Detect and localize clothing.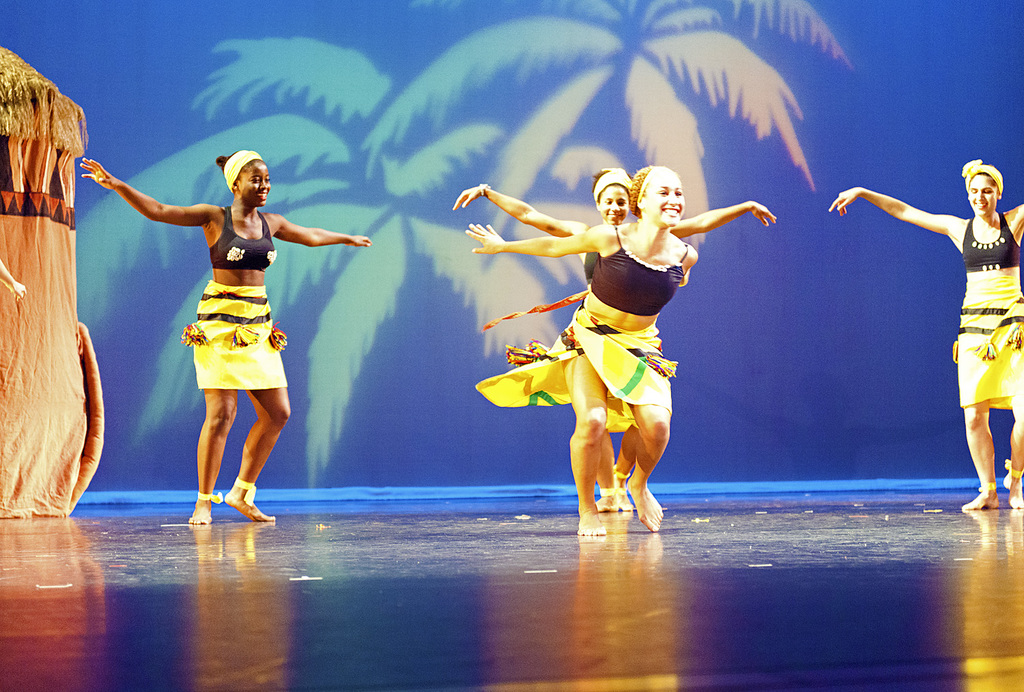
Localized at select_region(471, 299, 687, 472).
